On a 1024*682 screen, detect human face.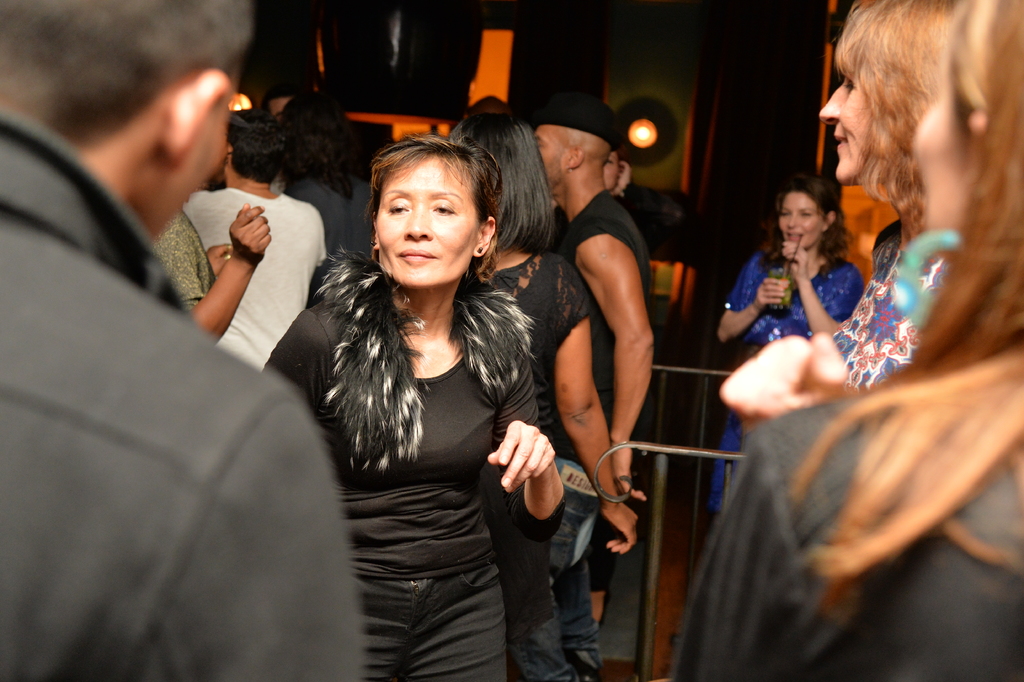
bbox=[142, 103, 228, 245].
